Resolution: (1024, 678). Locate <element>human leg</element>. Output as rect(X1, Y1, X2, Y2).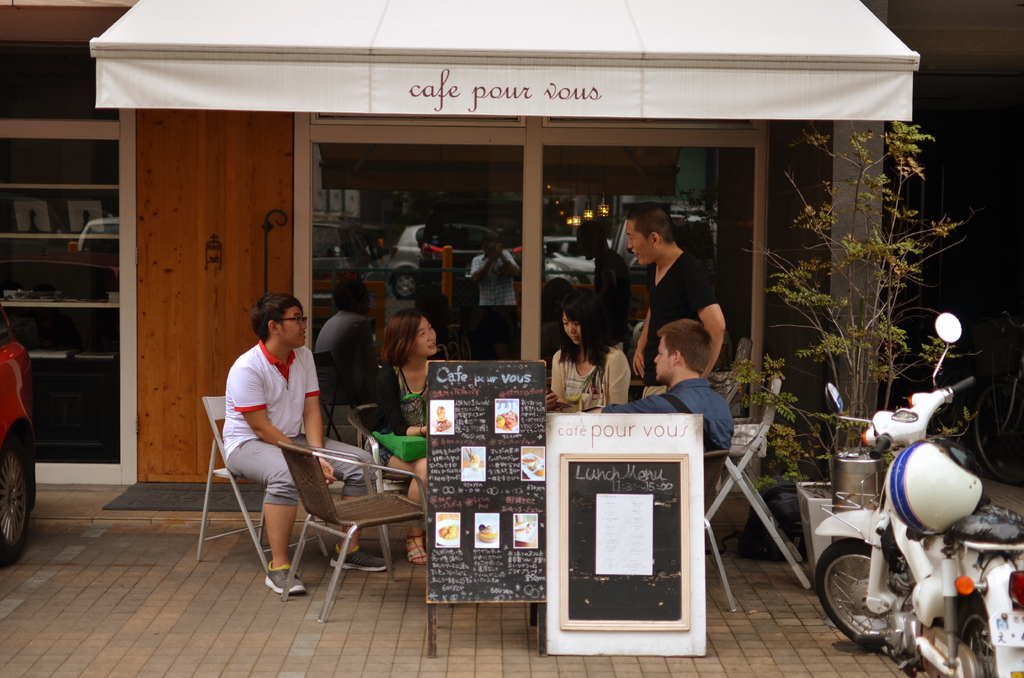
rect(293, 444, 382, 567).
